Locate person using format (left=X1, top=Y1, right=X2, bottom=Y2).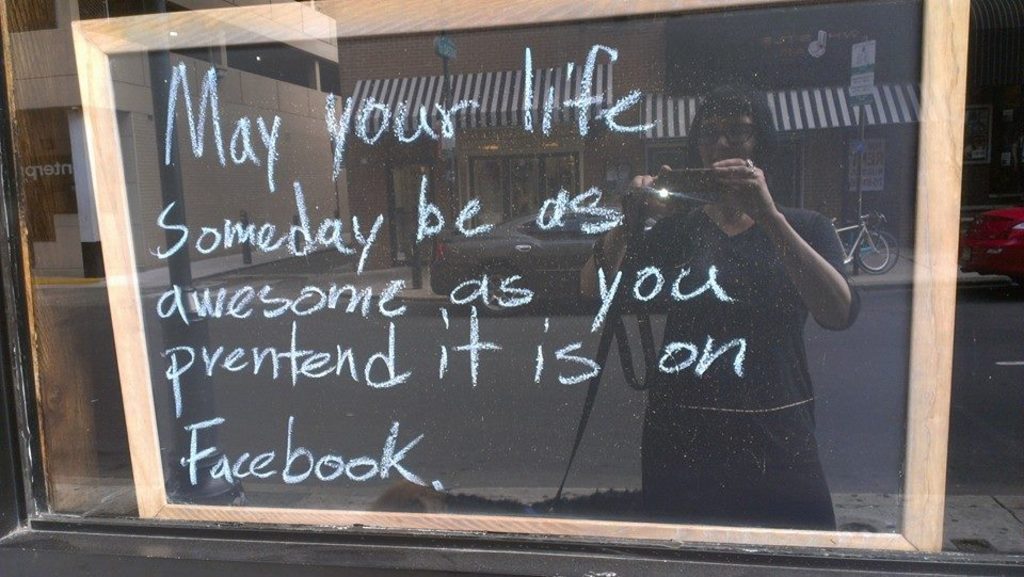
(left=627, top=206, right=849, bottom=530).
